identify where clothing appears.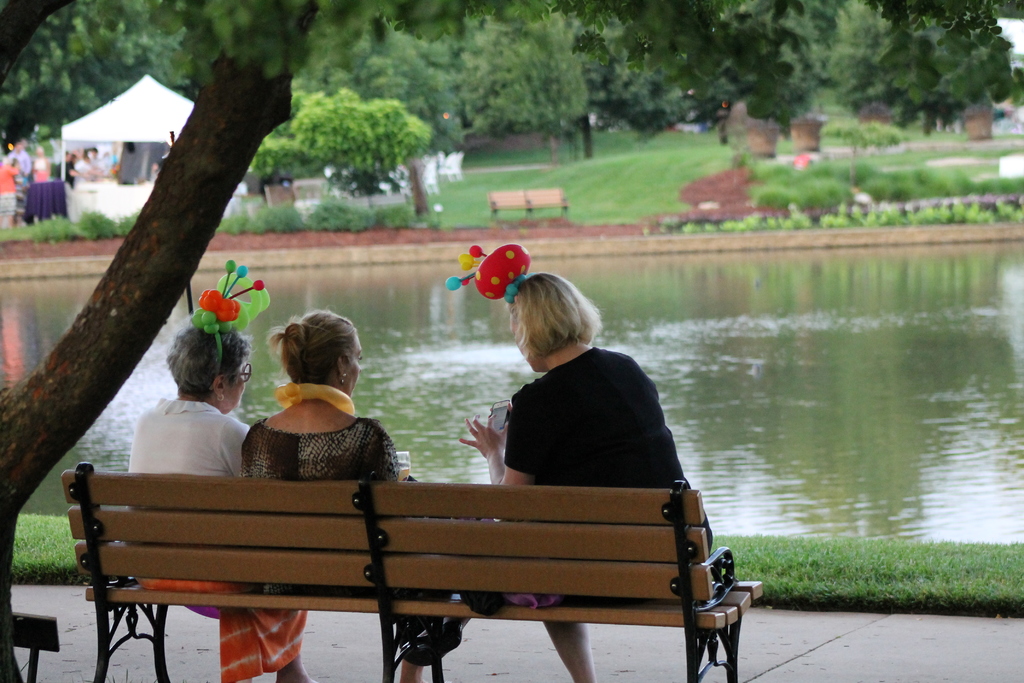
Appears at (x1=132, y1=391, x2=307, y2=682).
